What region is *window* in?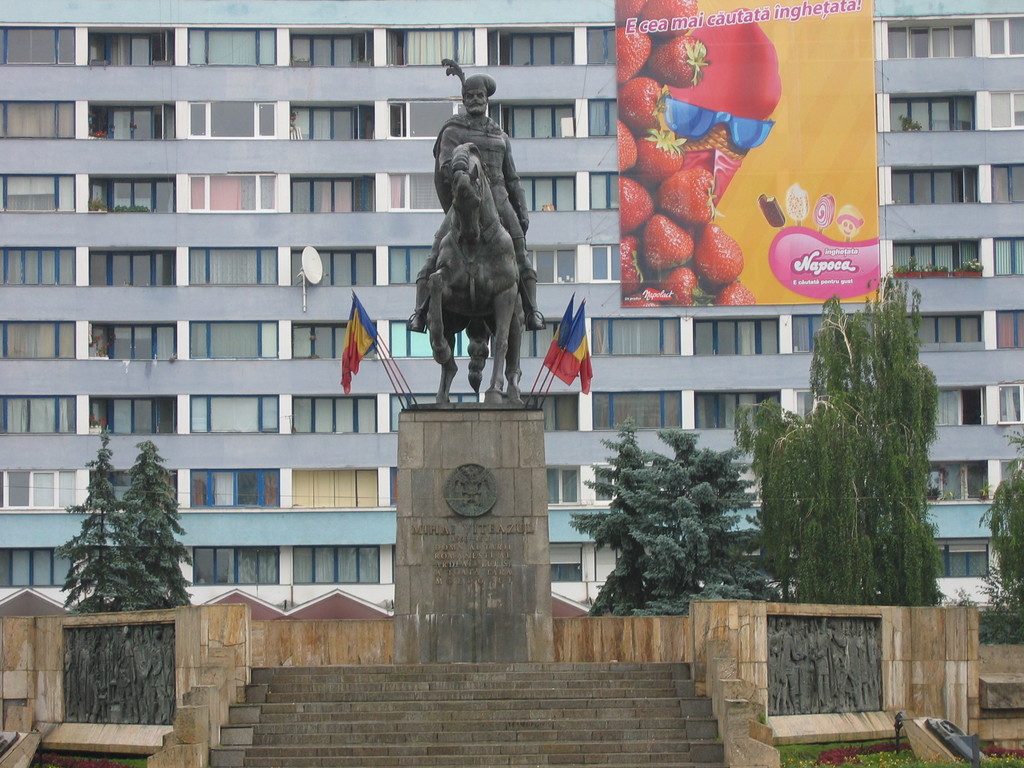
bbox=[989, 88, 1023, 130].
